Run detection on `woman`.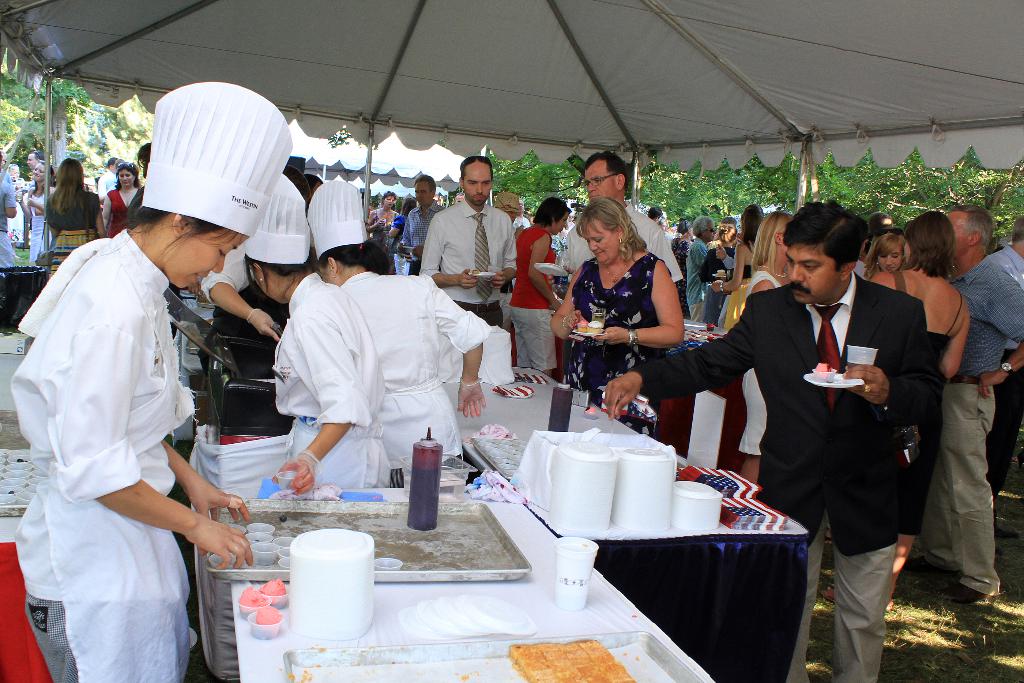
Result: l=508, t=199, r=573, b=375.
